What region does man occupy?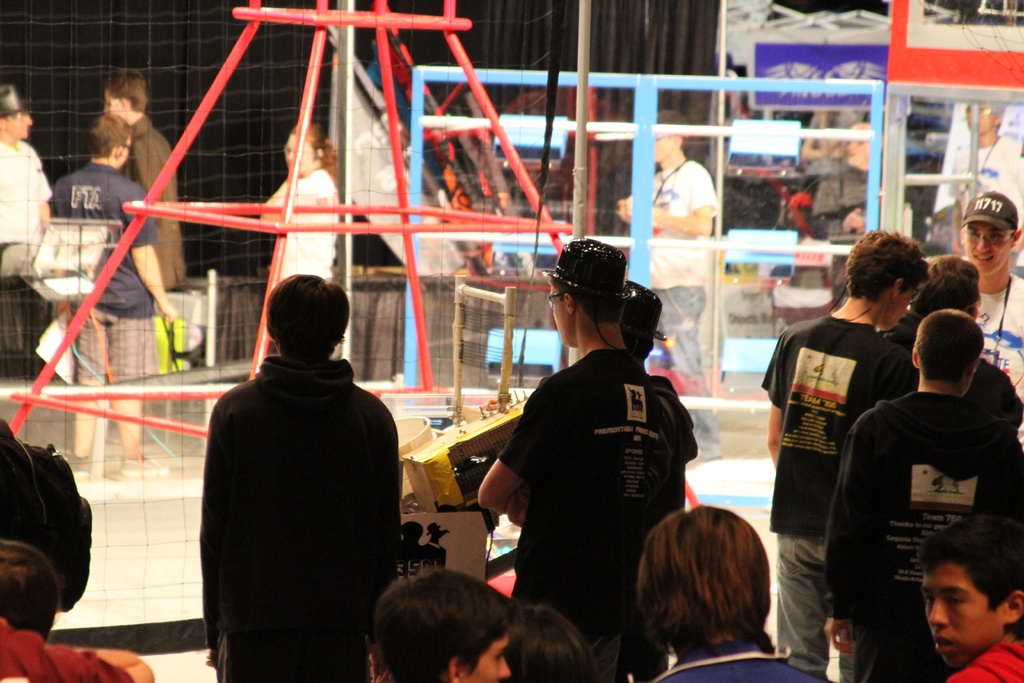
102:80:187:293.
